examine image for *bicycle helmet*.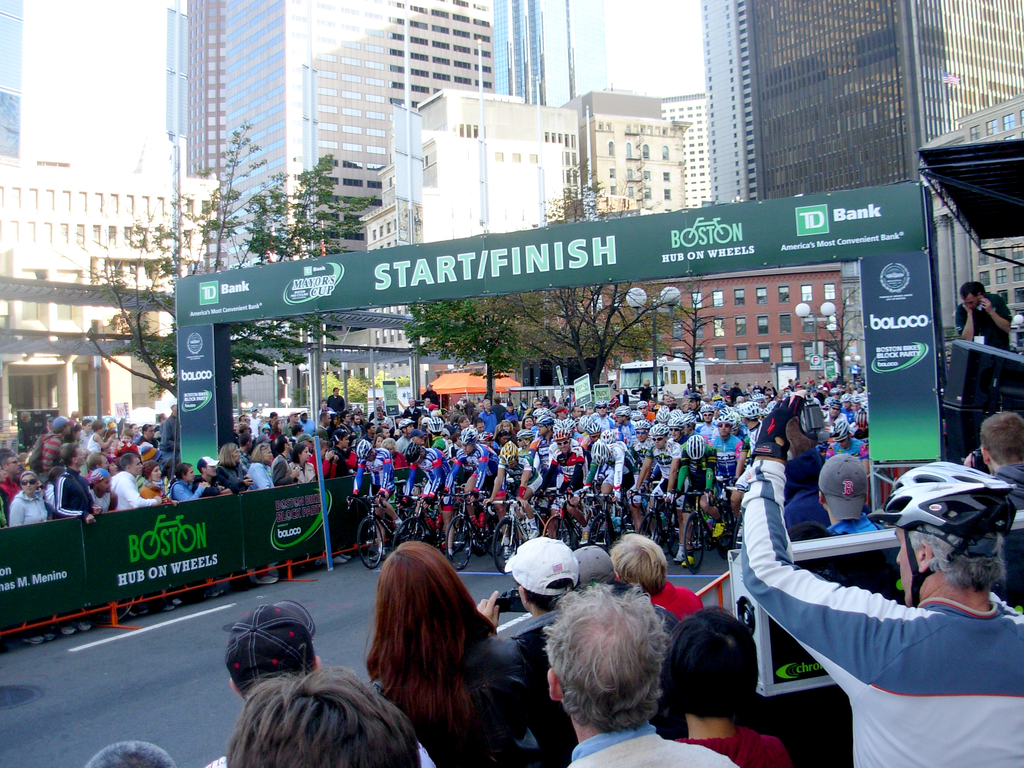
Examination result: (x1=683, y1=413, x2=697, y2=422).
